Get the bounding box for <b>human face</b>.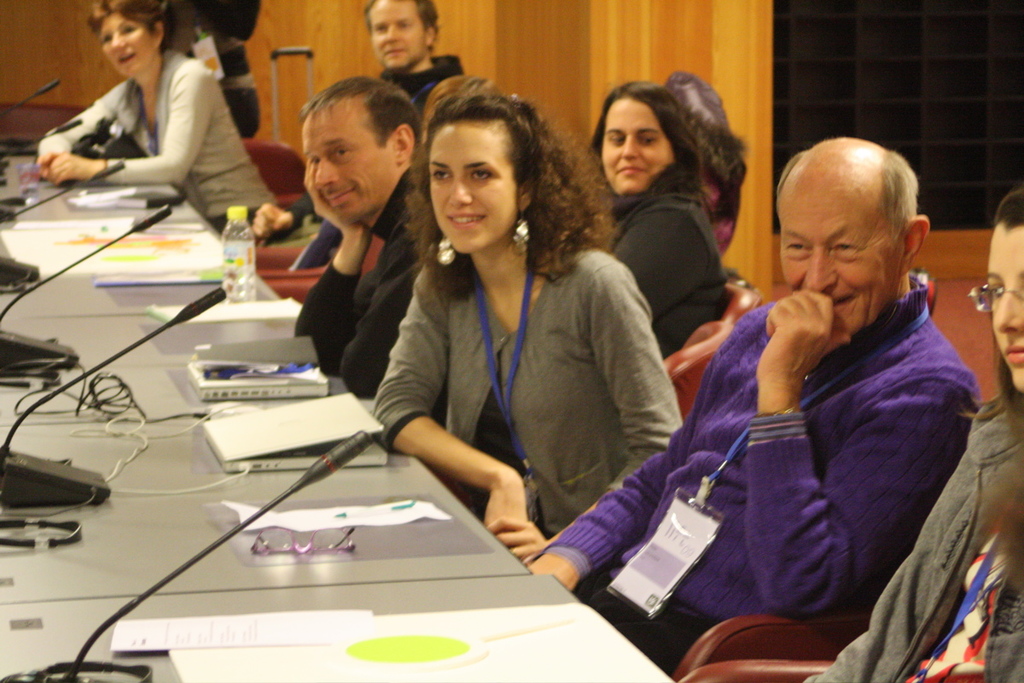
[x1=305, y1=104, x2=399, y2=217].
